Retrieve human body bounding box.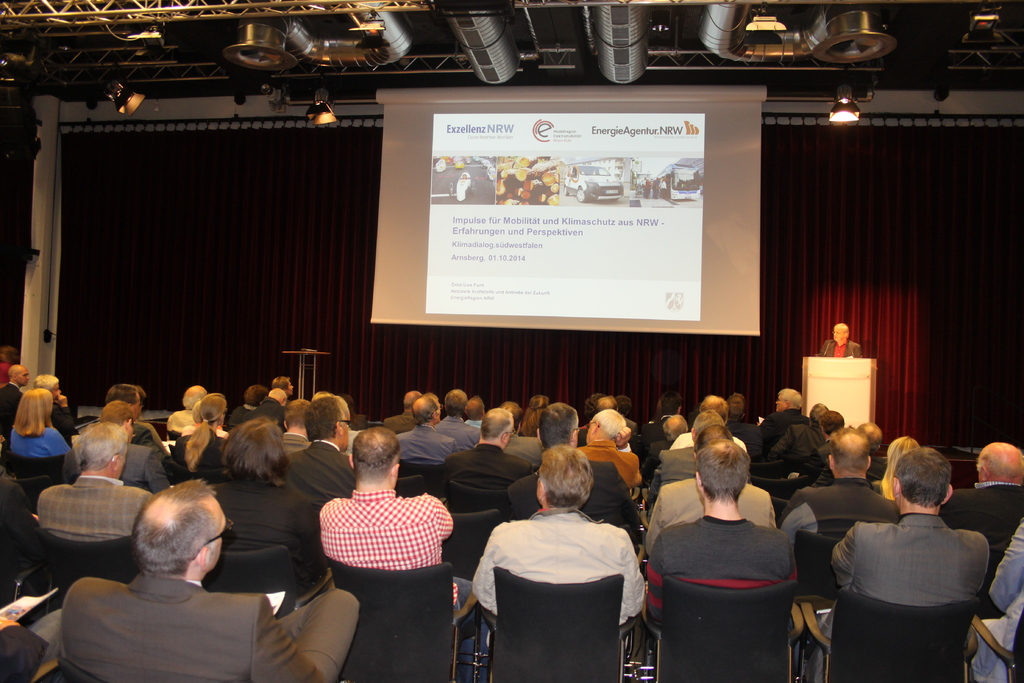
Bounding box: Rect(37, 465, 155, 547).
